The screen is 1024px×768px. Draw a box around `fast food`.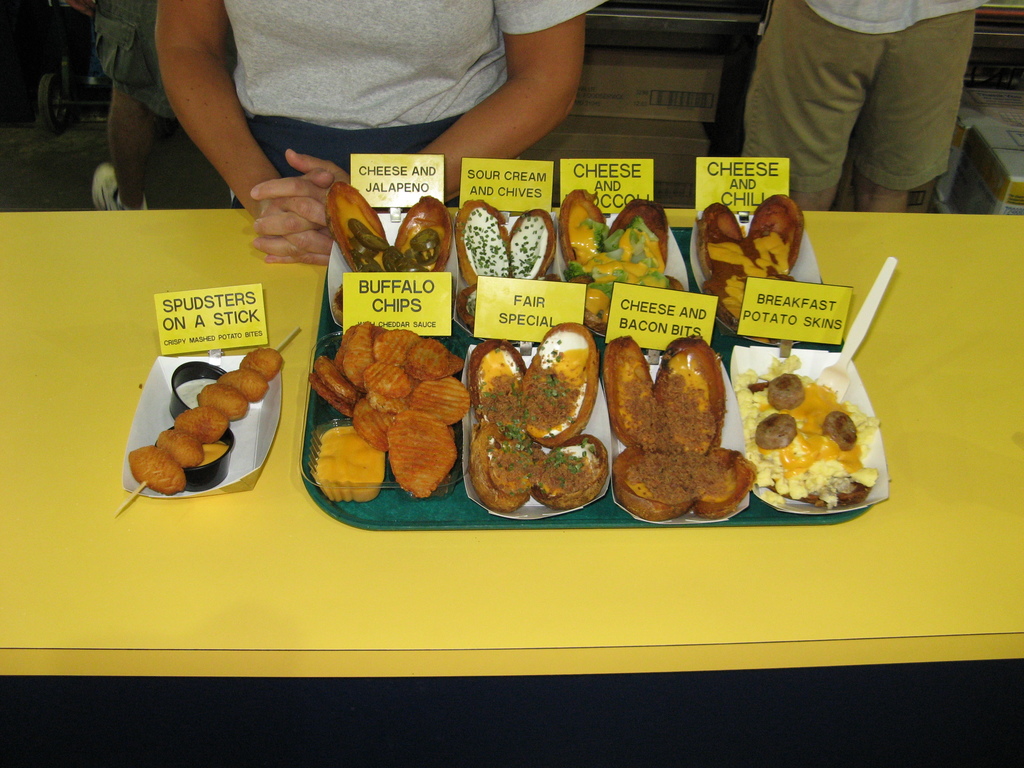
[334,328,381,385].
